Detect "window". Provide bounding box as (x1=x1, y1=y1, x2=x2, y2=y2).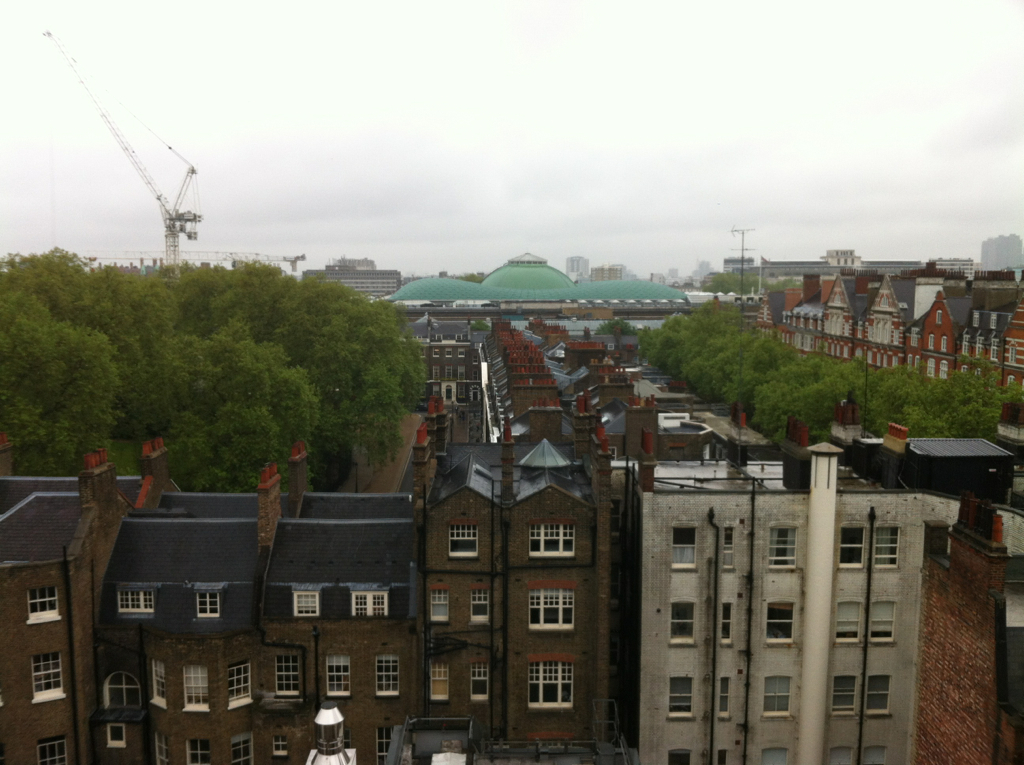
(x1=188, y1=740, x2=209, y2=764).
